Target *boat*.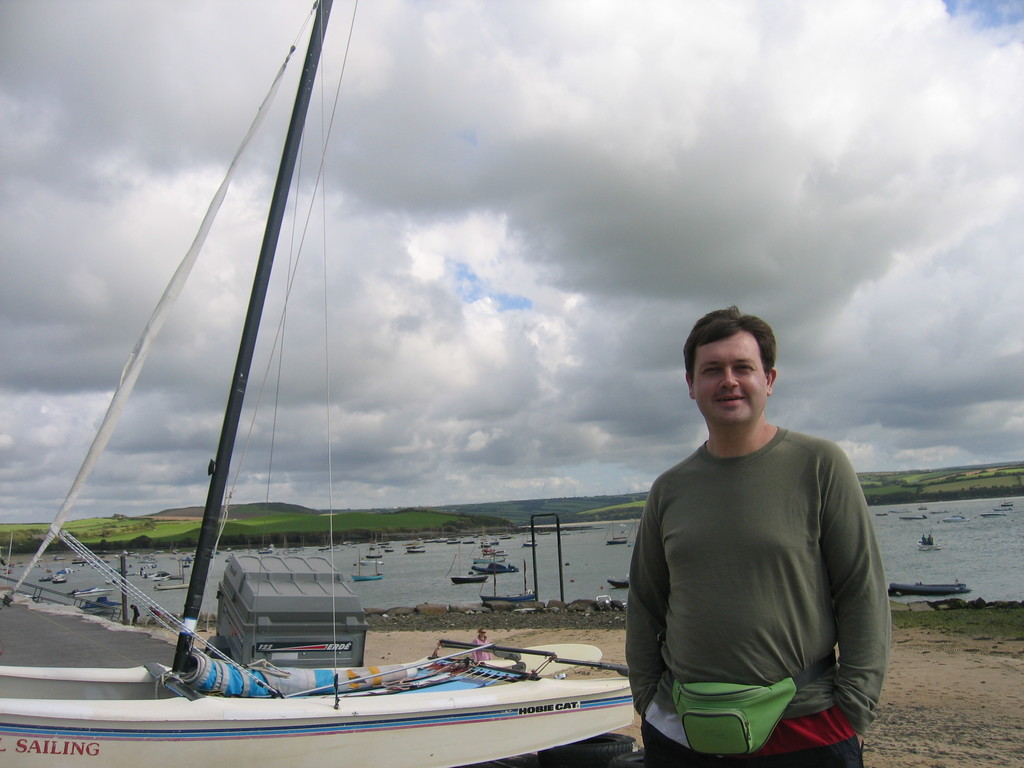
Target region: (993,503,1011,514).
